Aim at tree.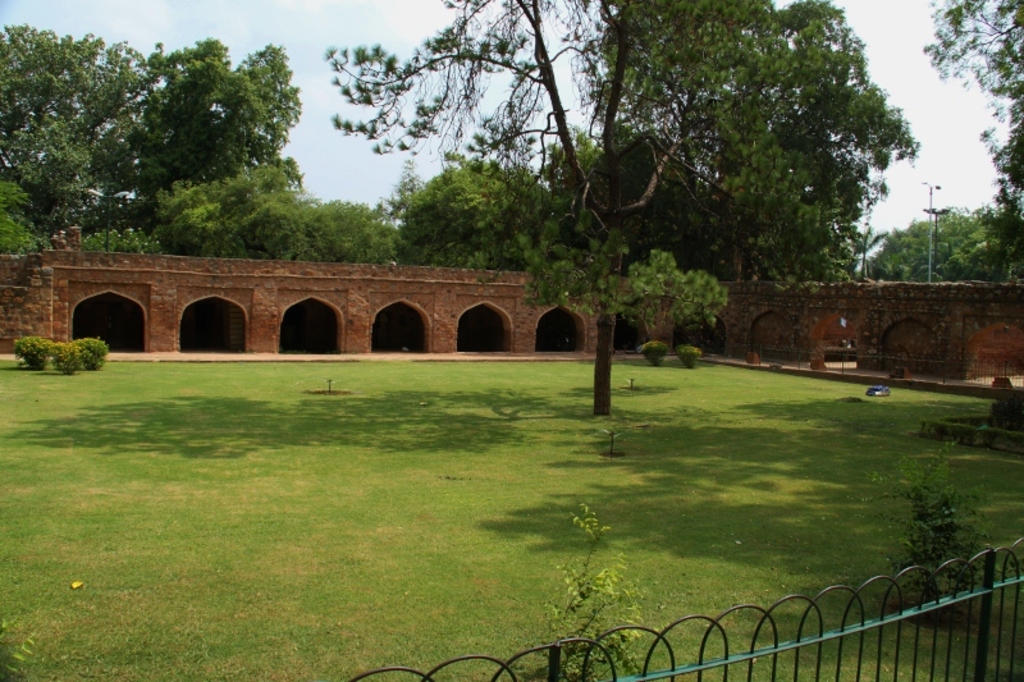
Aimed at bbox=(710, 0, 934, 276).
